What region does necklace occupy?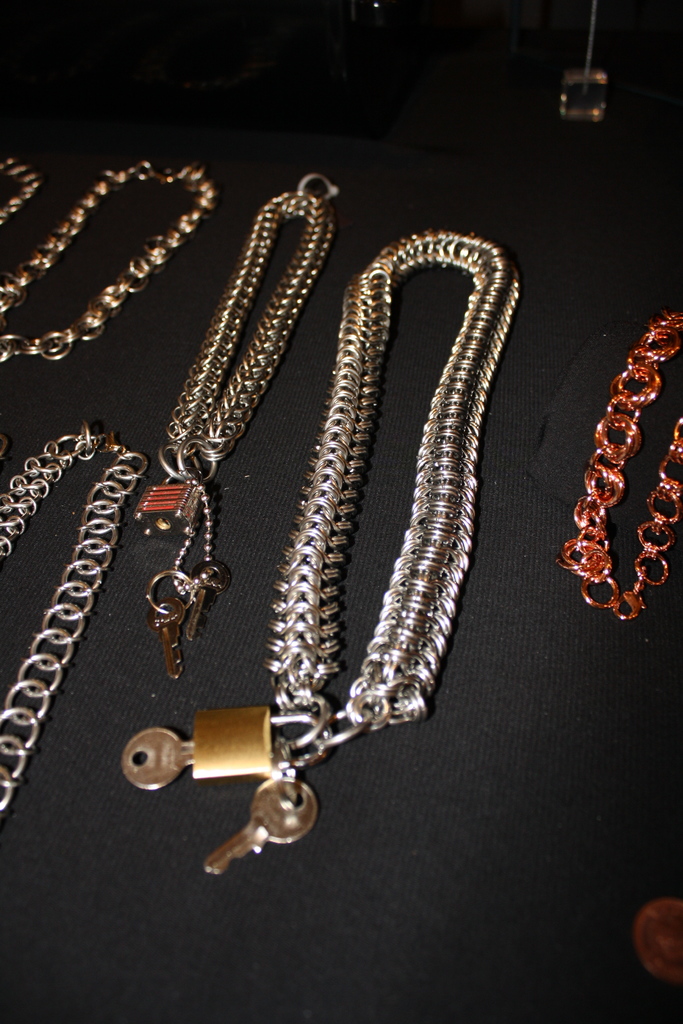
[x1=0, y1=426, x2=140, y2=806].
